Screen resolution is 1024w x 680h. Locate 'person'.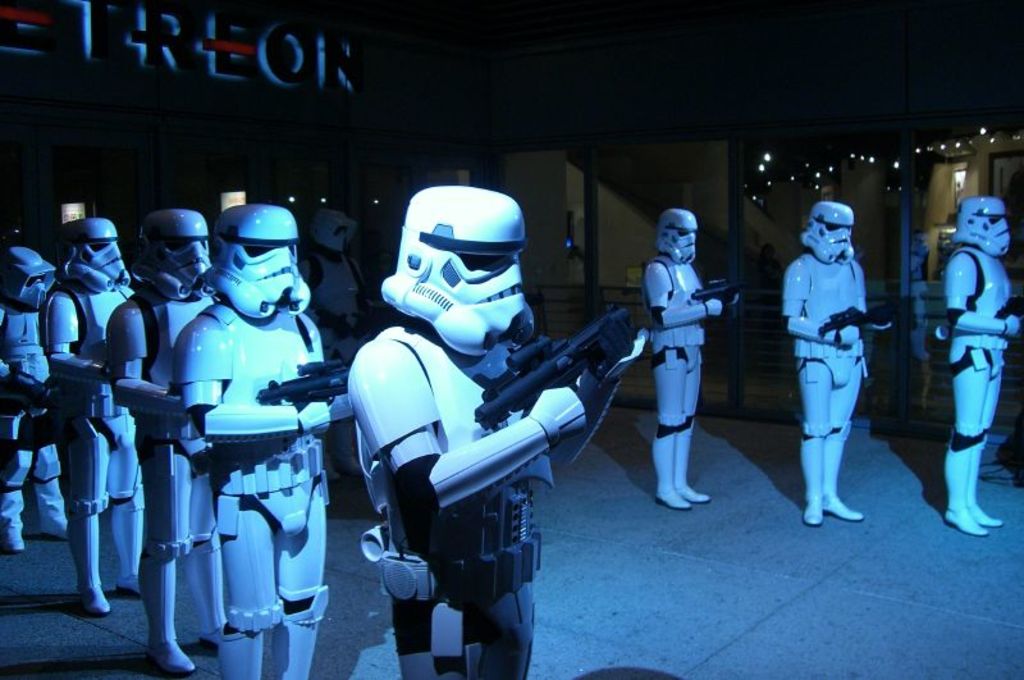
box=[46, 210, 140, 626].
